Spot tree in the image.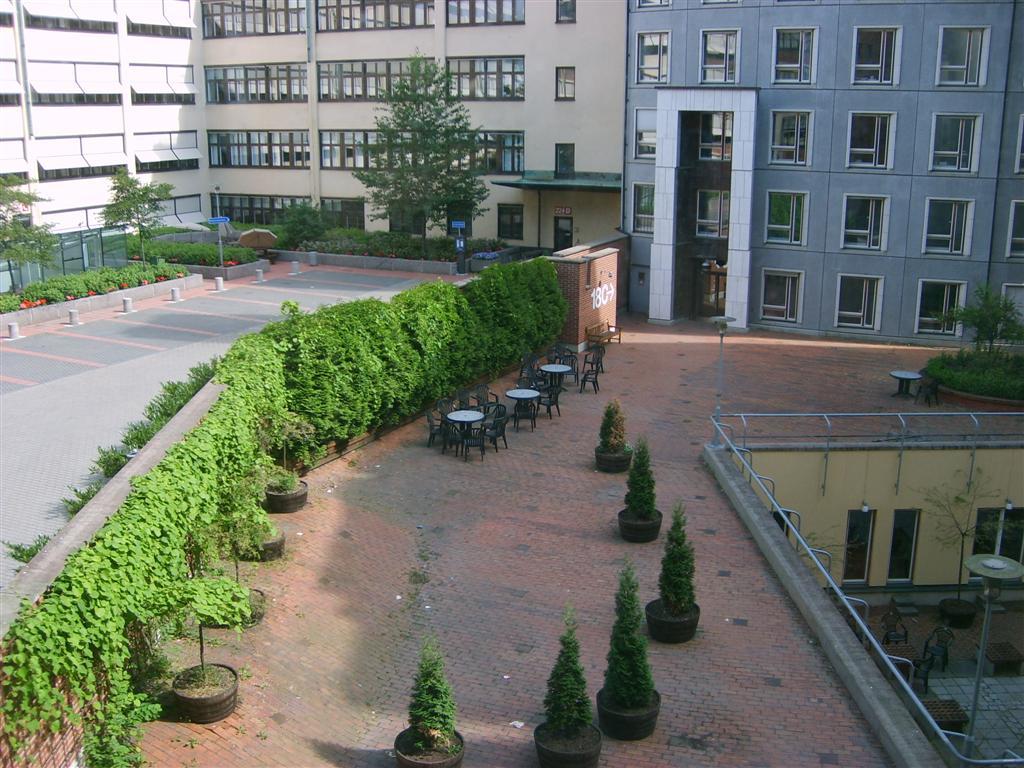
tree found at BBox(612, 427, 670, 524).
